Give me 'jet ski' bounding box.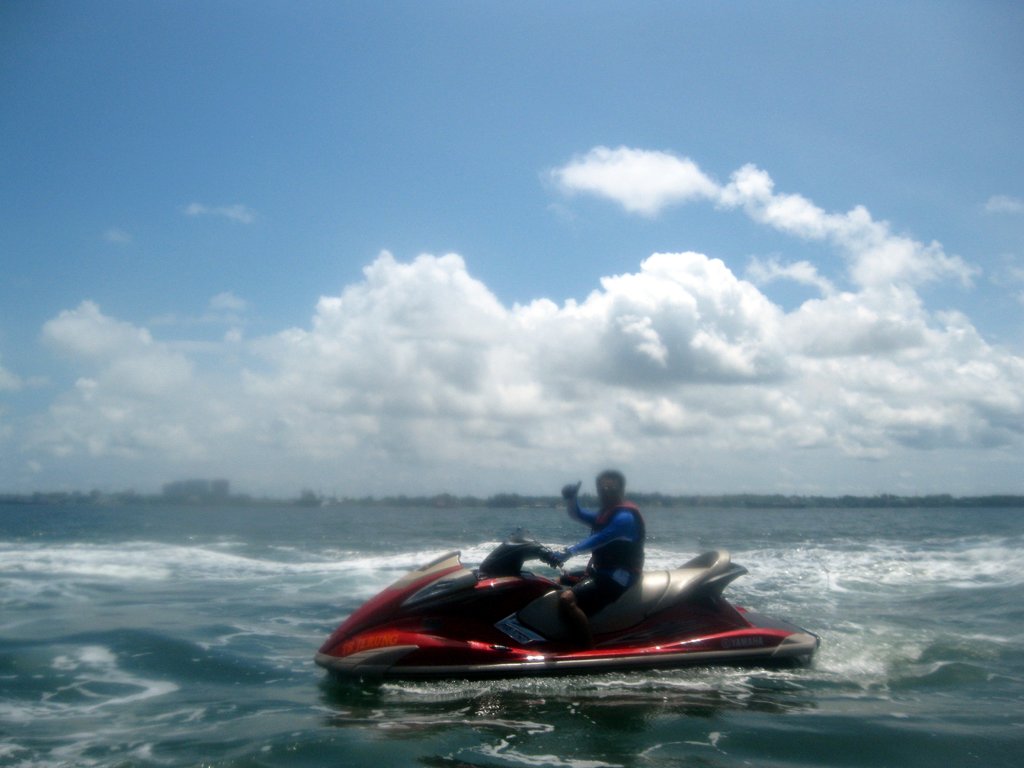
(x1=313, y1=527, x2=822, y2=673).
